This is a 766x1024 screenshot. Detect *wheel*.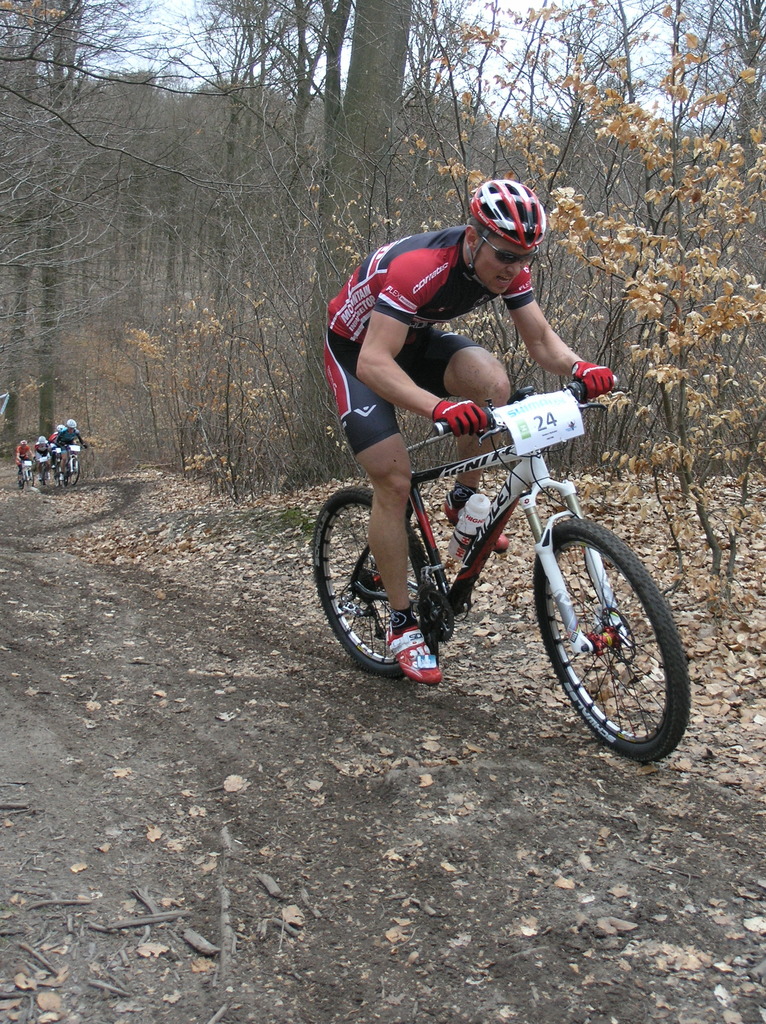
BBox(534, 520, 691, 763).
